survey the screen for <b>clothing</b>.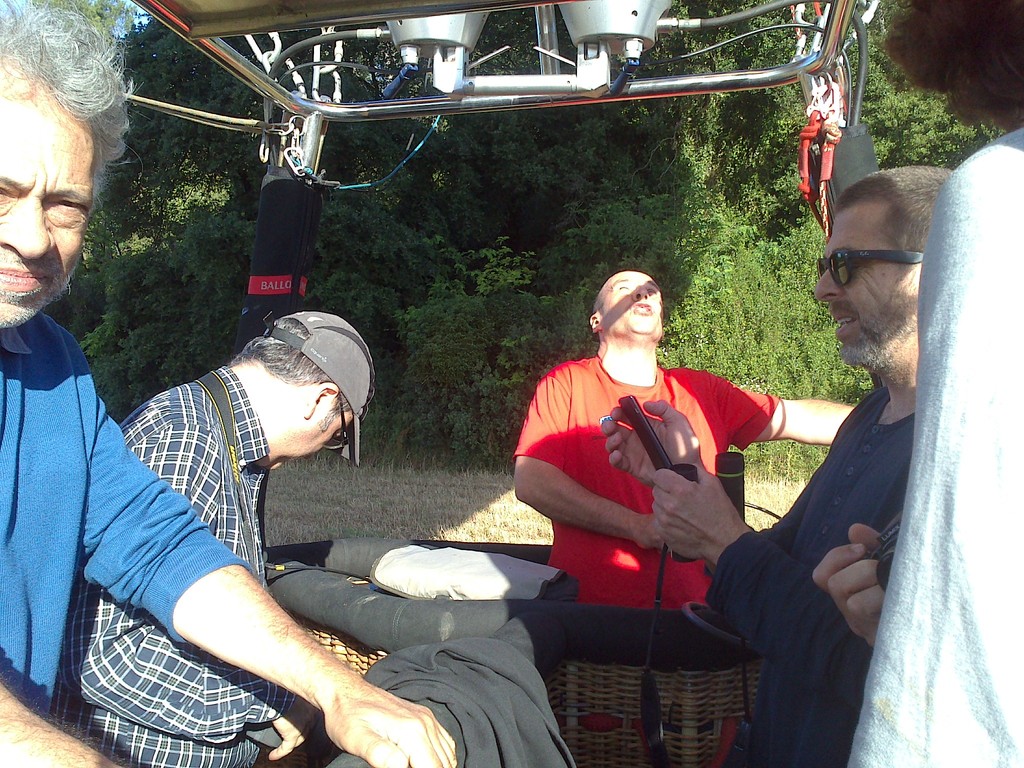
Survey found: 705:384:925:767.
